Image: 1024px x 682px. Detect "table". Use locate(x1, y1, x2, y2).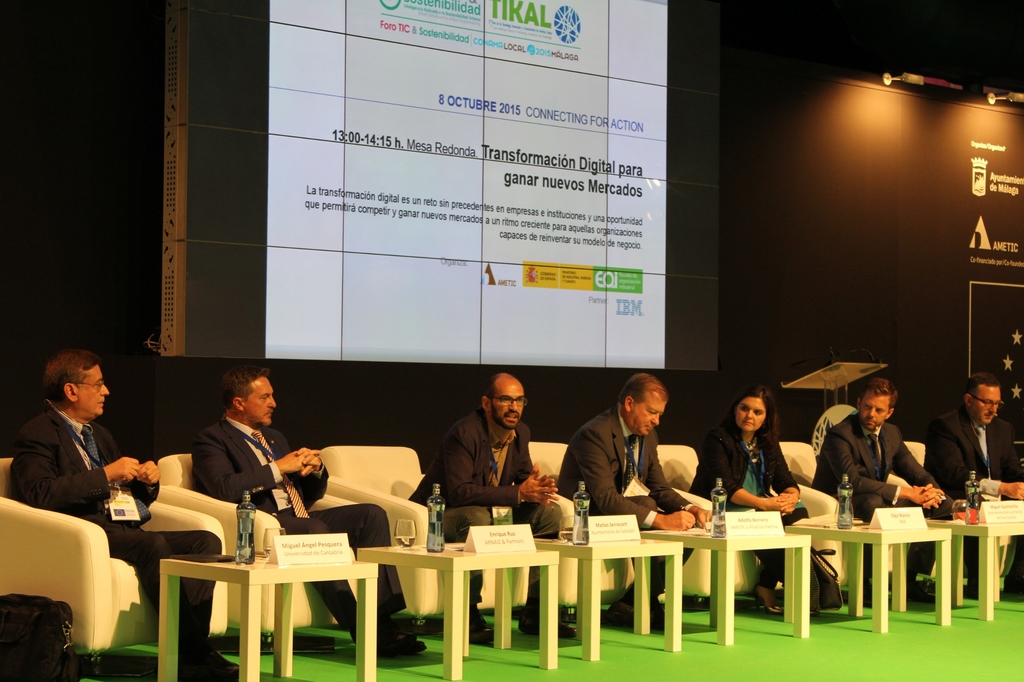
locate(361, 548, 565, 681).
